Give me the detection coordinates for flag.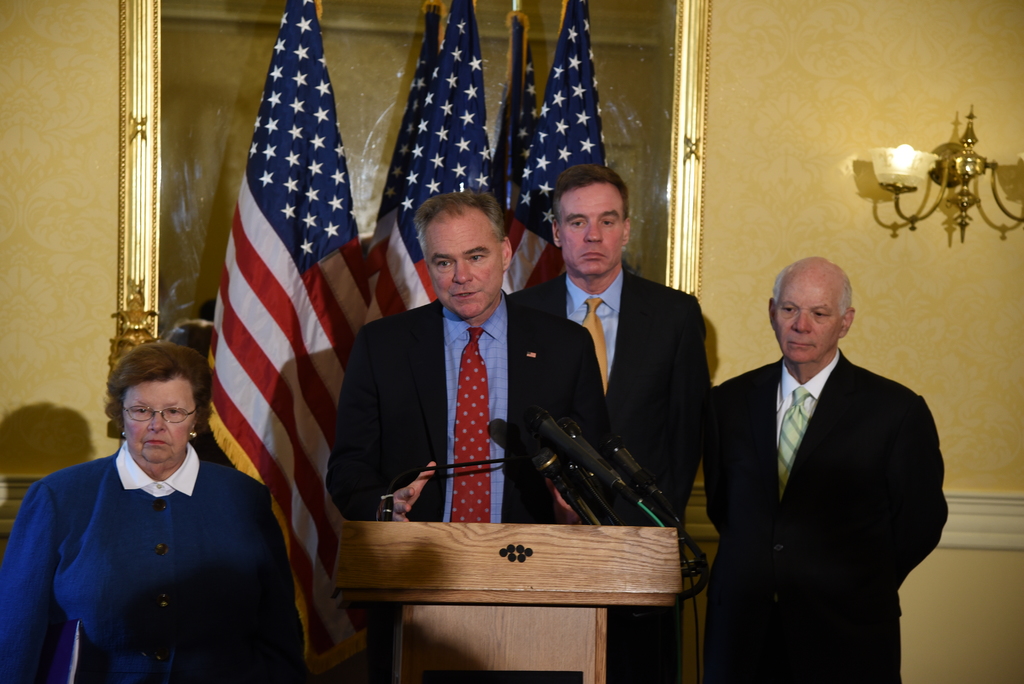
513,0,607,248.
